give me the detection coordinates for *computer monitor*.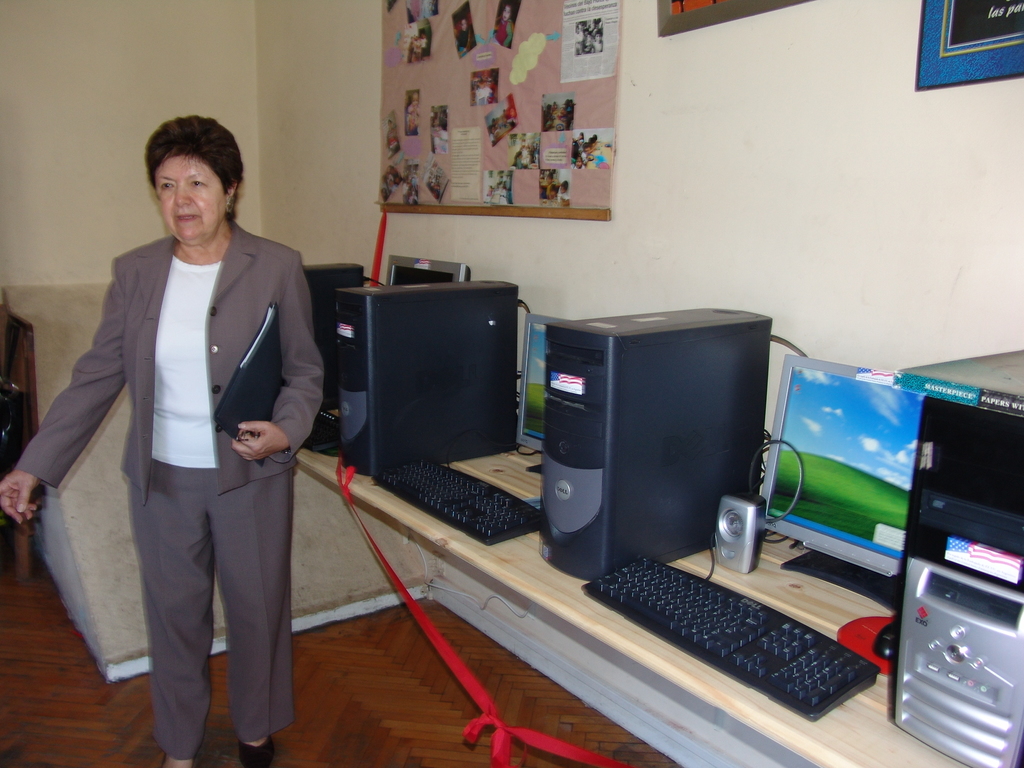
Rect(382, 247, 473, 289).
